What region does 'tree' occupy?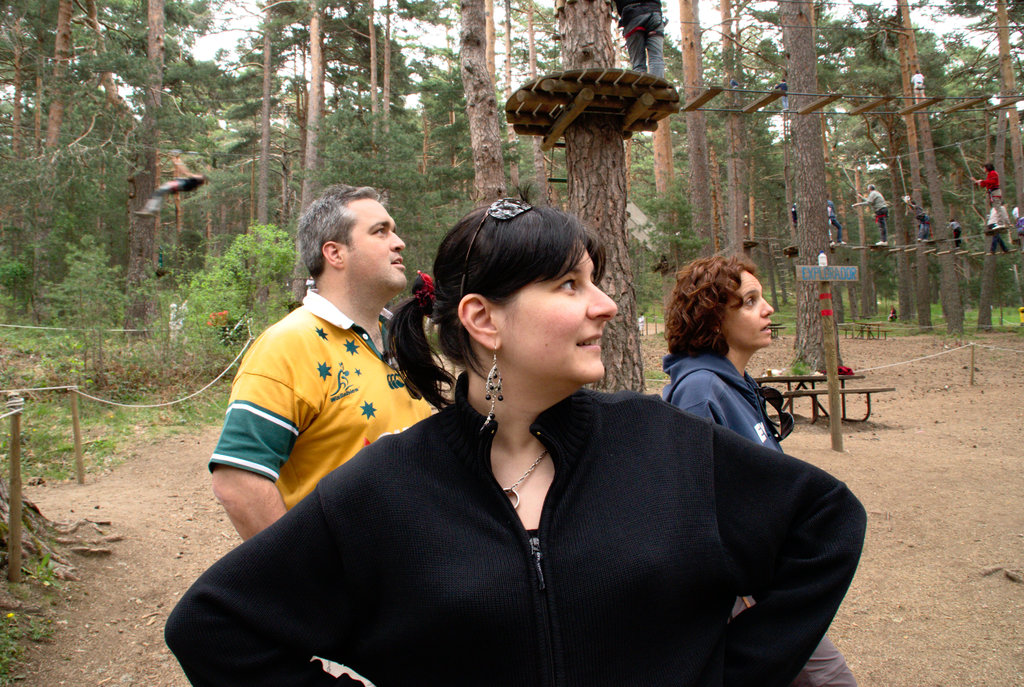
x1=490, y1=3, x2=548, y2=198.
